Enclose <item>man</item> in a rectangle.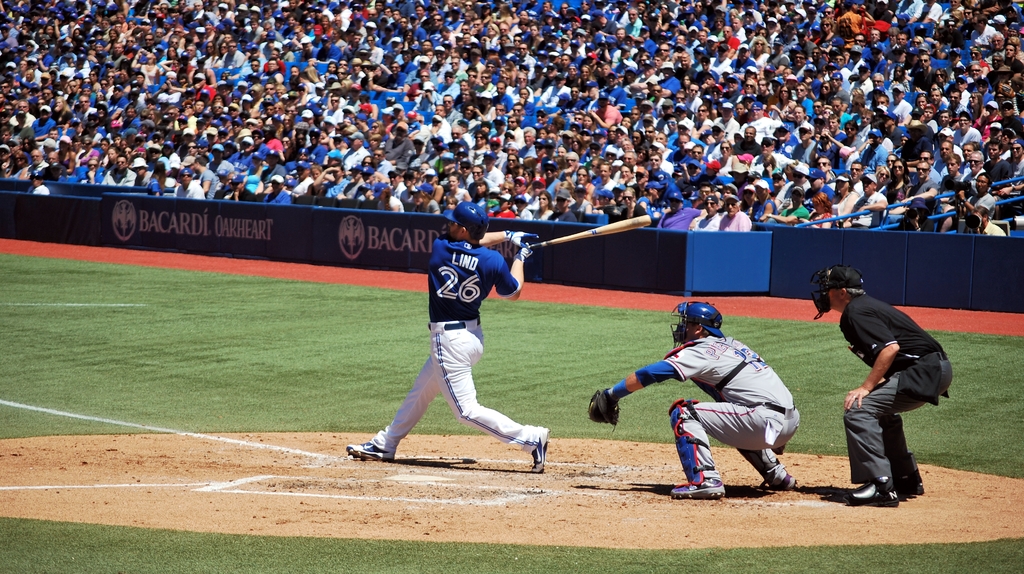
{"left": 868, "top": 25, "right": 884, "bottom": 47}.
